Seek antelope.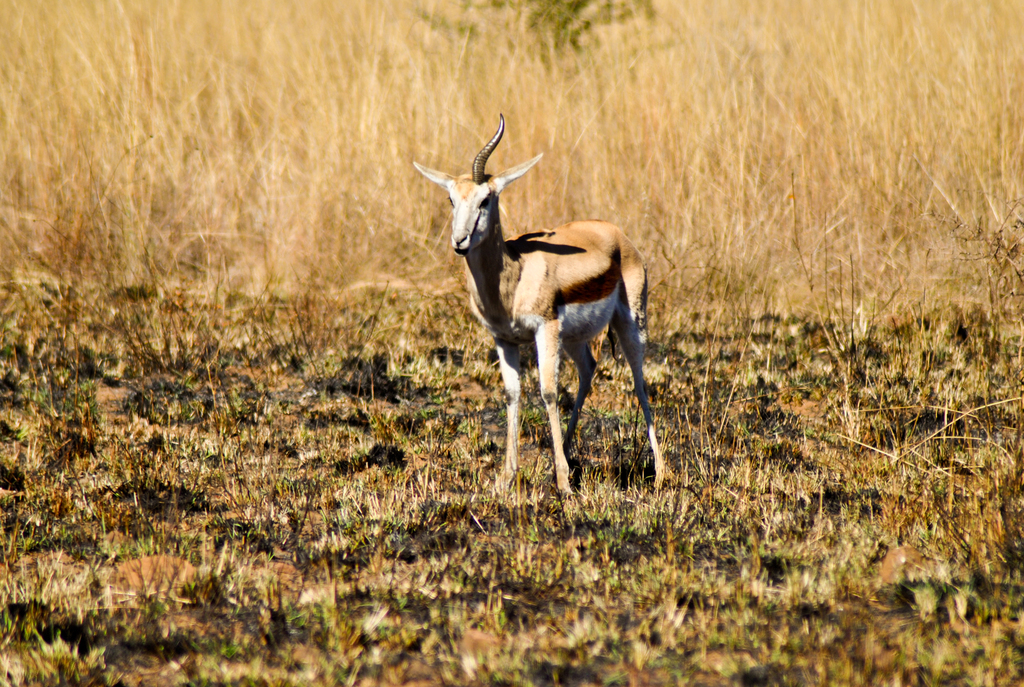
413 113 672 494.
